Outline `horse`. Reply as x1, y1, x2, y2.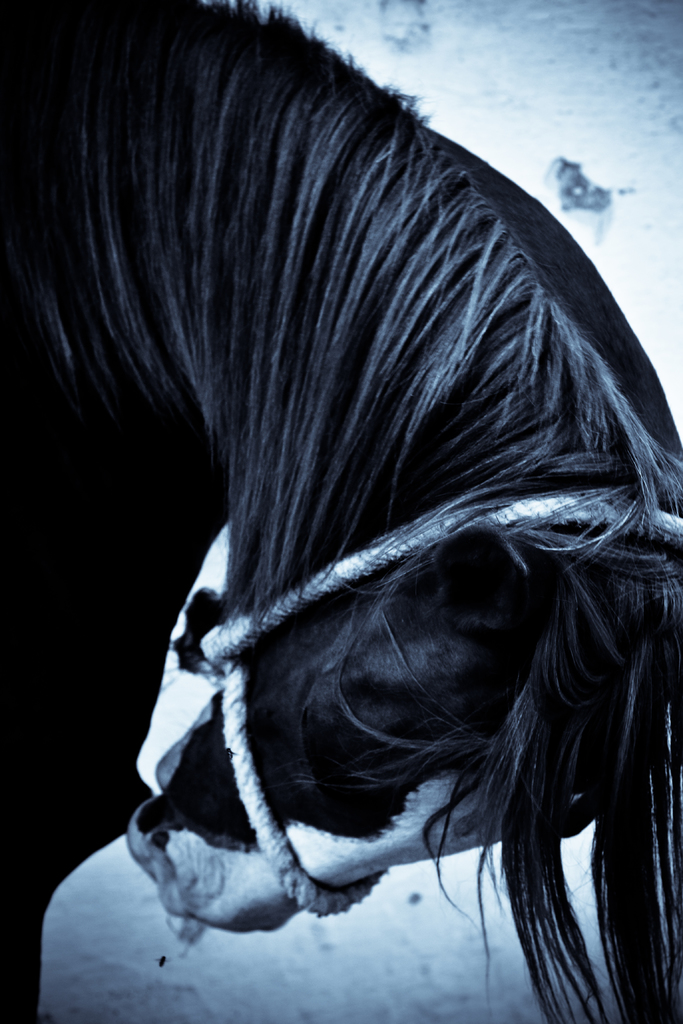
0, 0, 682, 1023.
